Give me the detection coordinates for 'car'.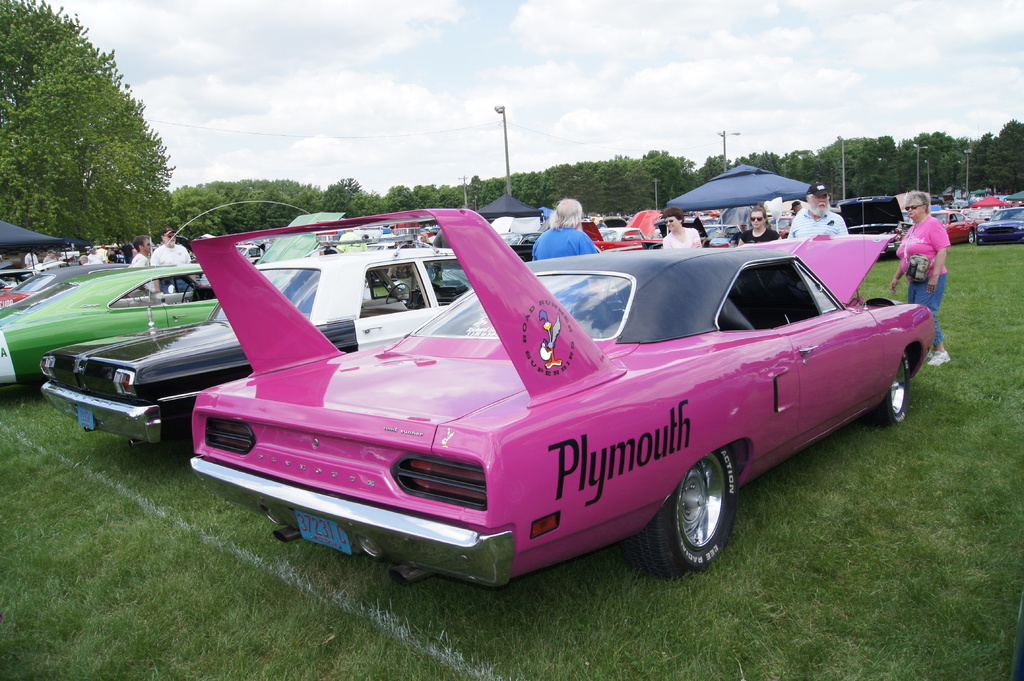
box=[930, 211, 985, 241].
